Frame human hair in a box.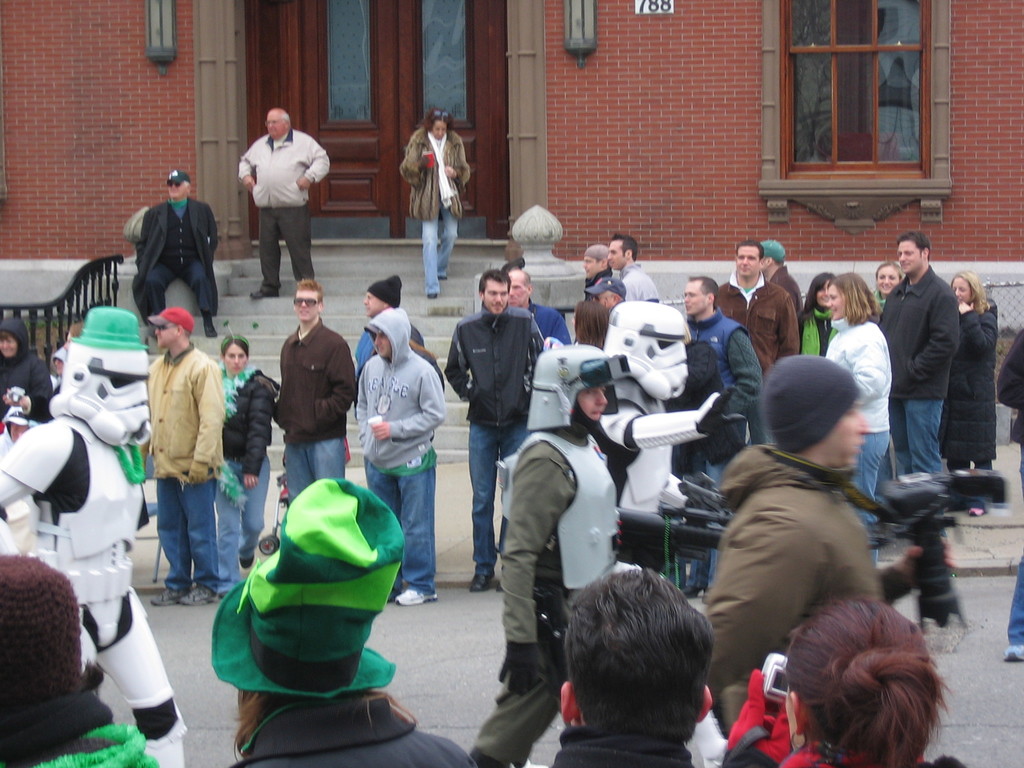
box(895, 229, 931, 260).
